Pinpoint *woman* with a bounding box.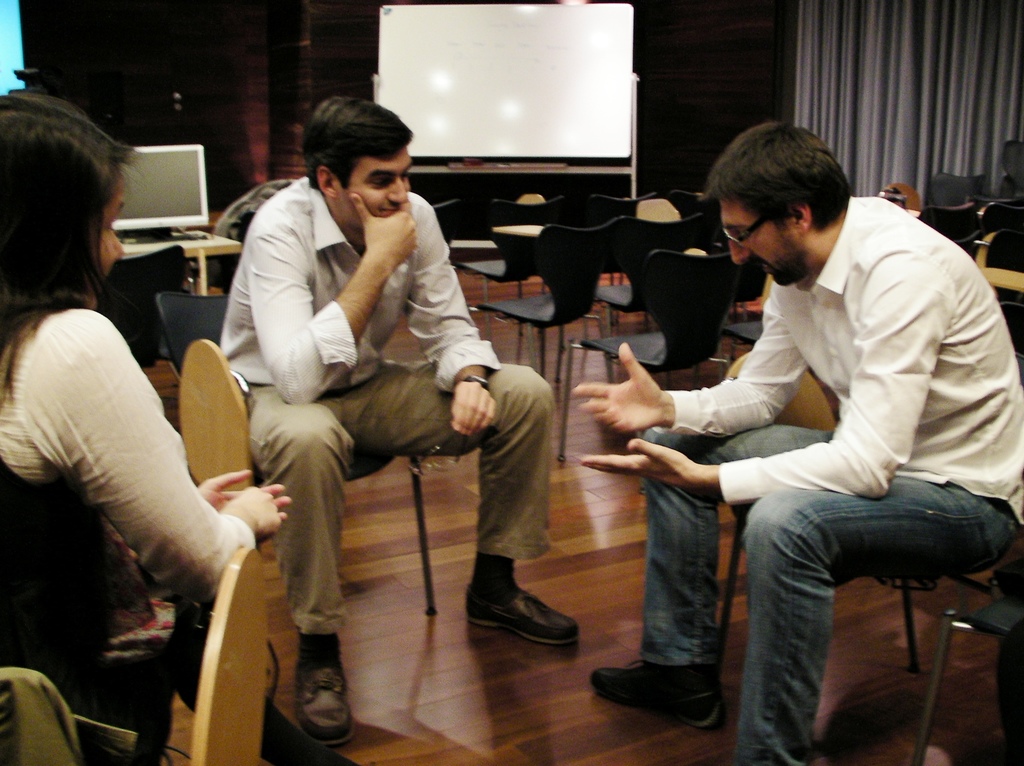
[x1=6, y1=100, x2=234, y2=758].
